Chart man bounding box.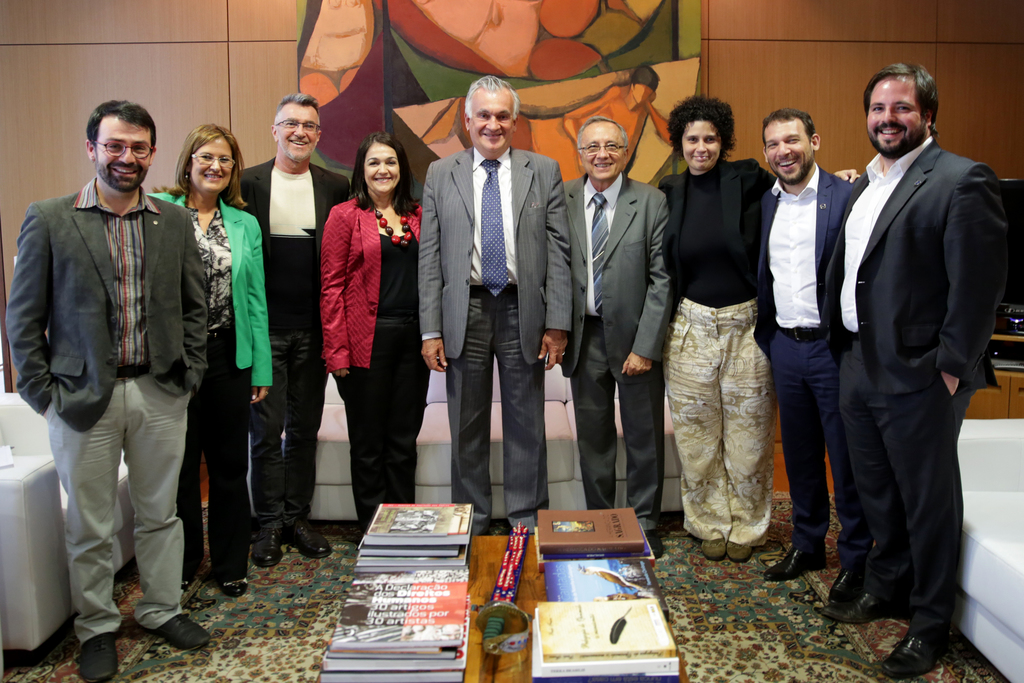
Charted: crop(759, 104, 852, 600).
